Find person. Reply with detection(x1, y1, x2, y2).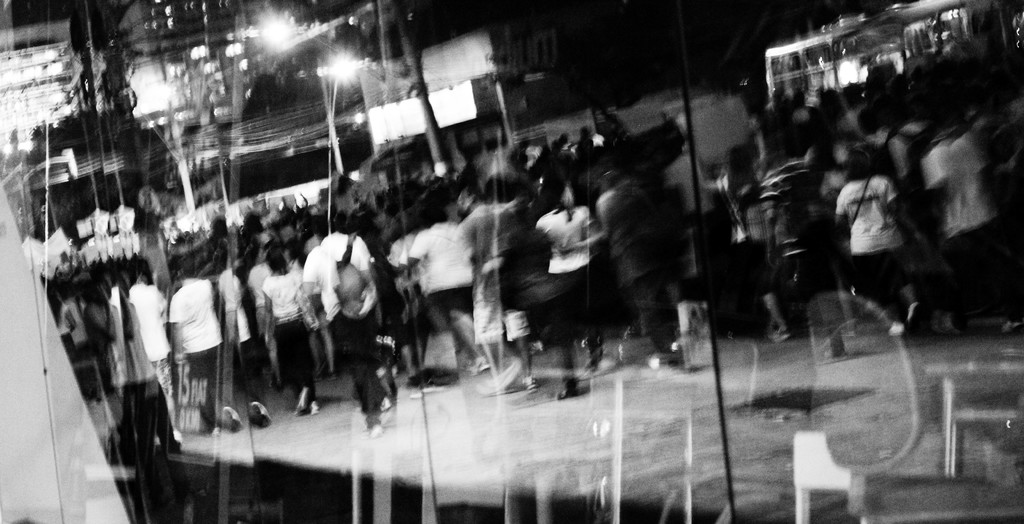
detection(169, 252, 234, 429).
